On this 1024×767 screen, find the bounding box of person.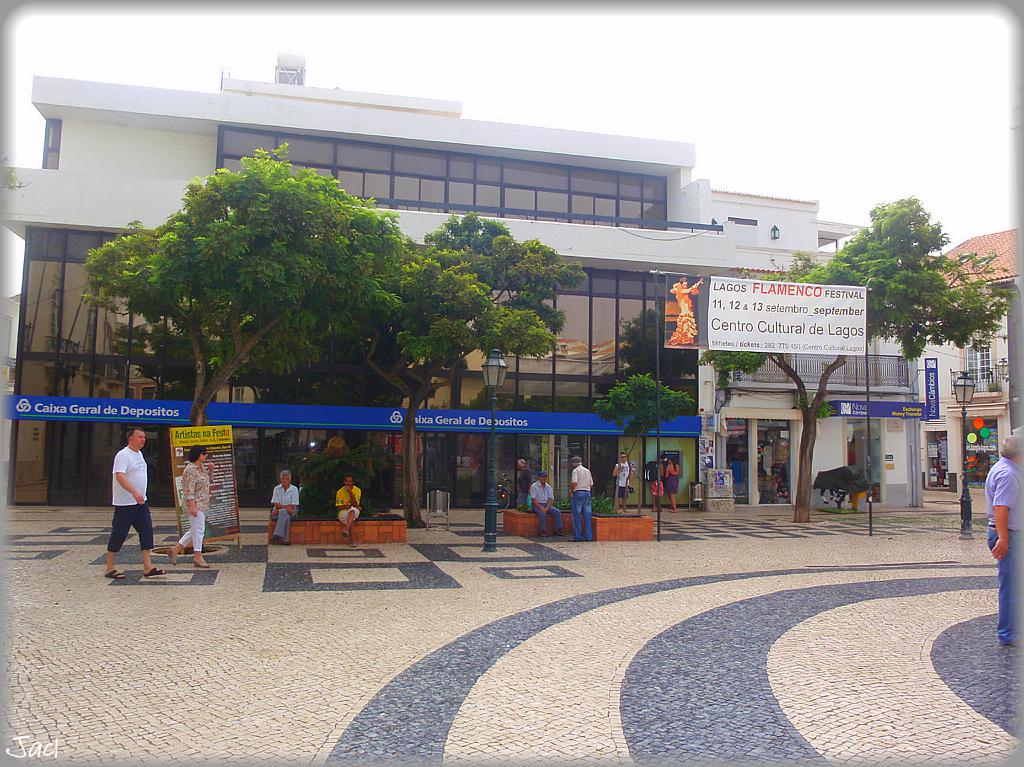
Bounding box: 669, 453, 678, 506.
